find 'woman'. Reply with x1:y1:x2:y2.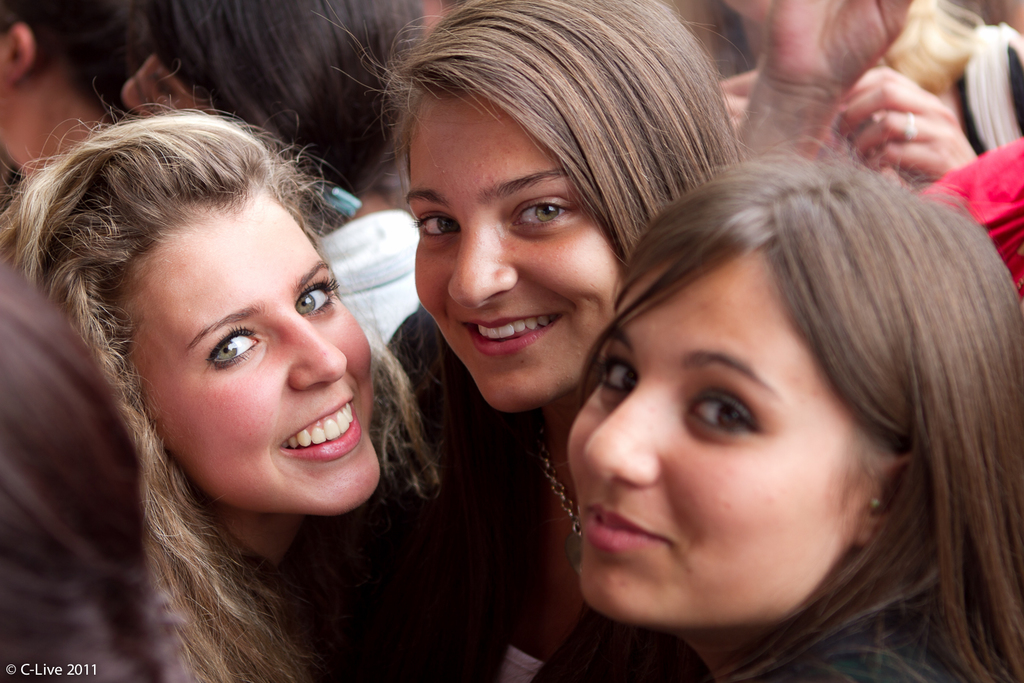
531:136:1023:682.
